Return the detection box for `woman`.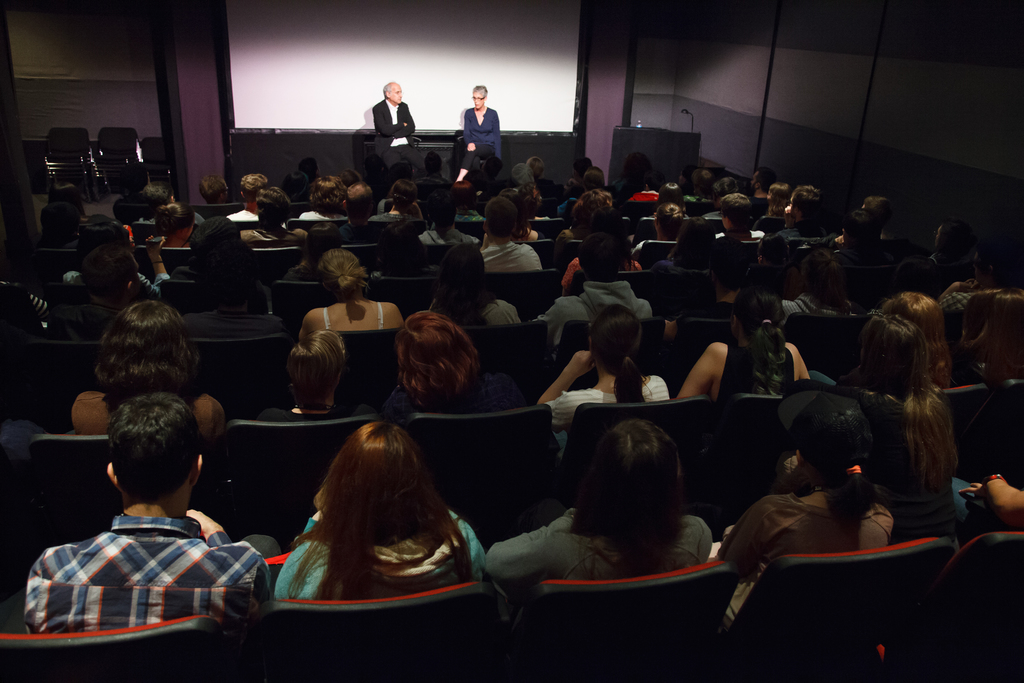
(237,411,499,625).
